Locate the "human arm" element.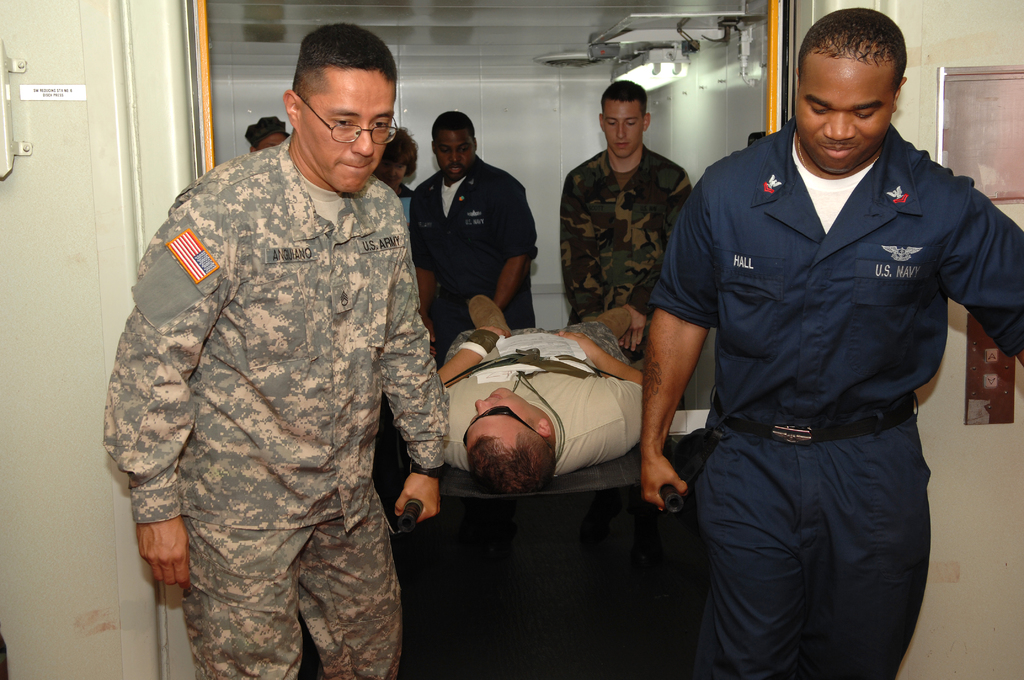
Element bbox: rect(557, 166, 607, 323).
